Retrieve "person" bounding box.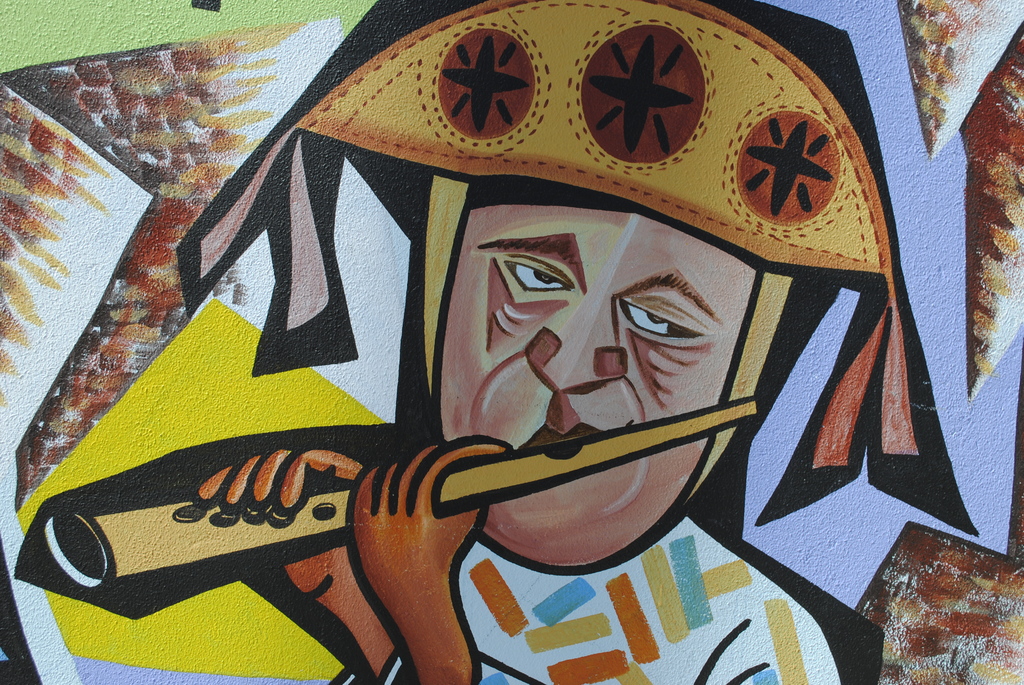
Bounding box: crop(184, 0, 906, 684).
